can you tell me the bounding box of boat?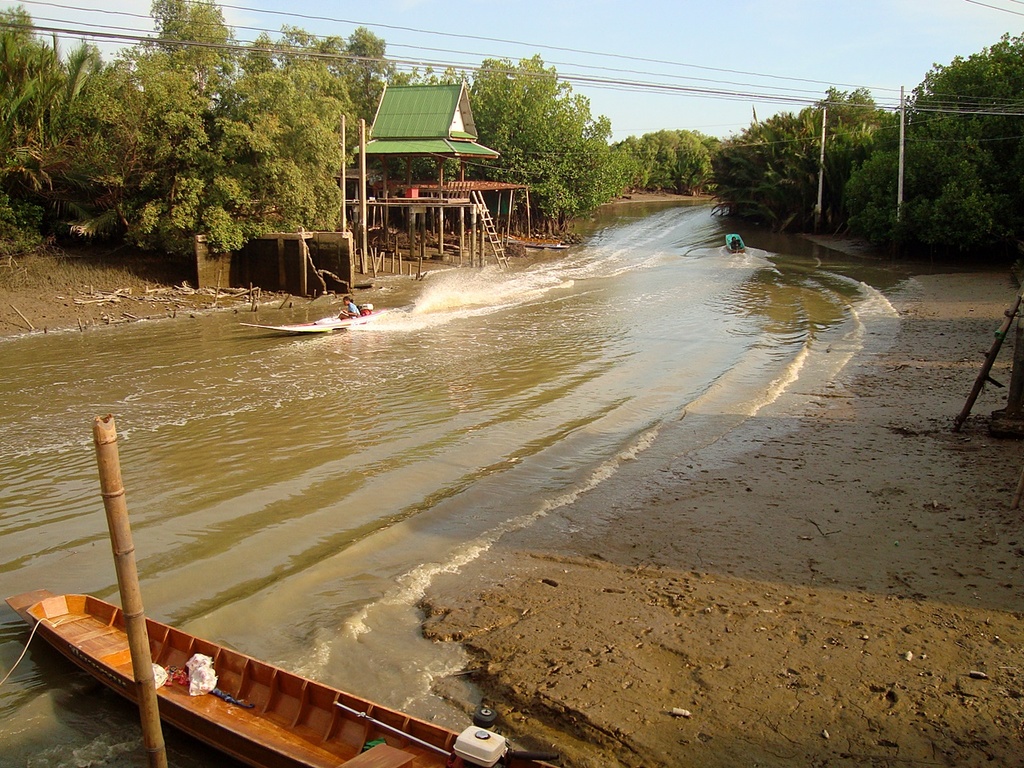
left=726, top=231, right=750, bottom=259.
